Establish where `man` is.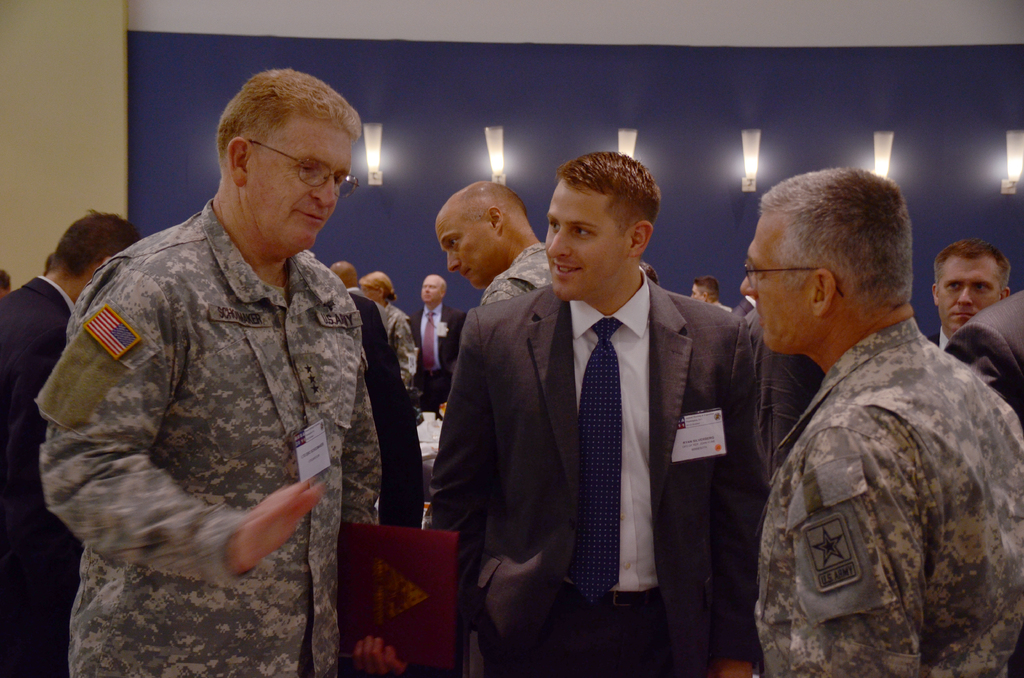
Established at left=692, top=275, right=732, bottom=312.
